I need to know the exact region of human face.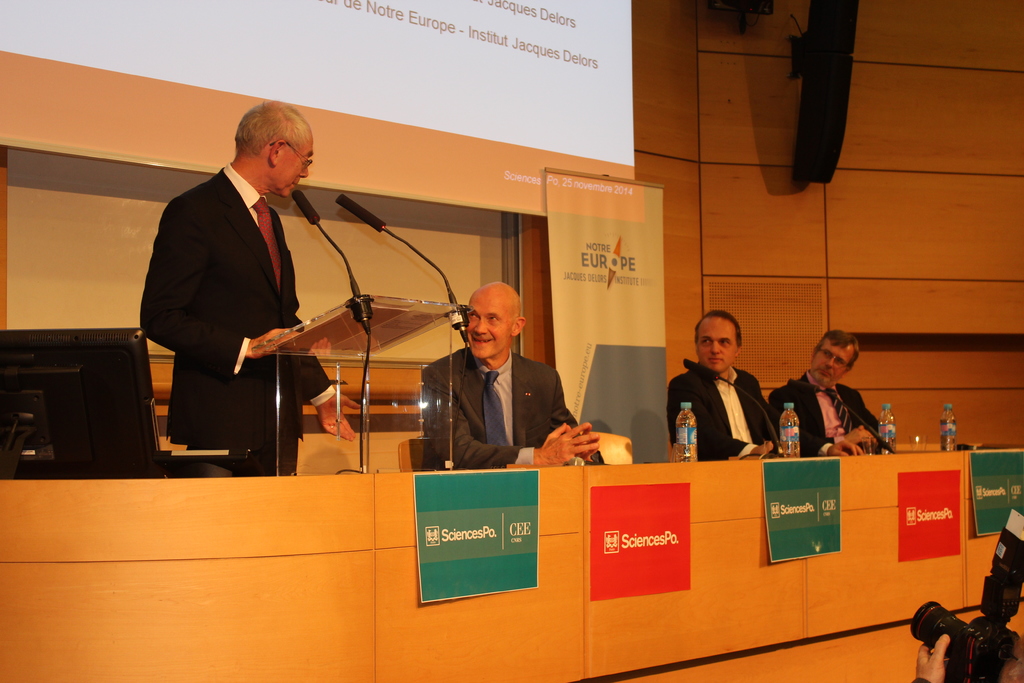
Region: (694,312,743,379).
